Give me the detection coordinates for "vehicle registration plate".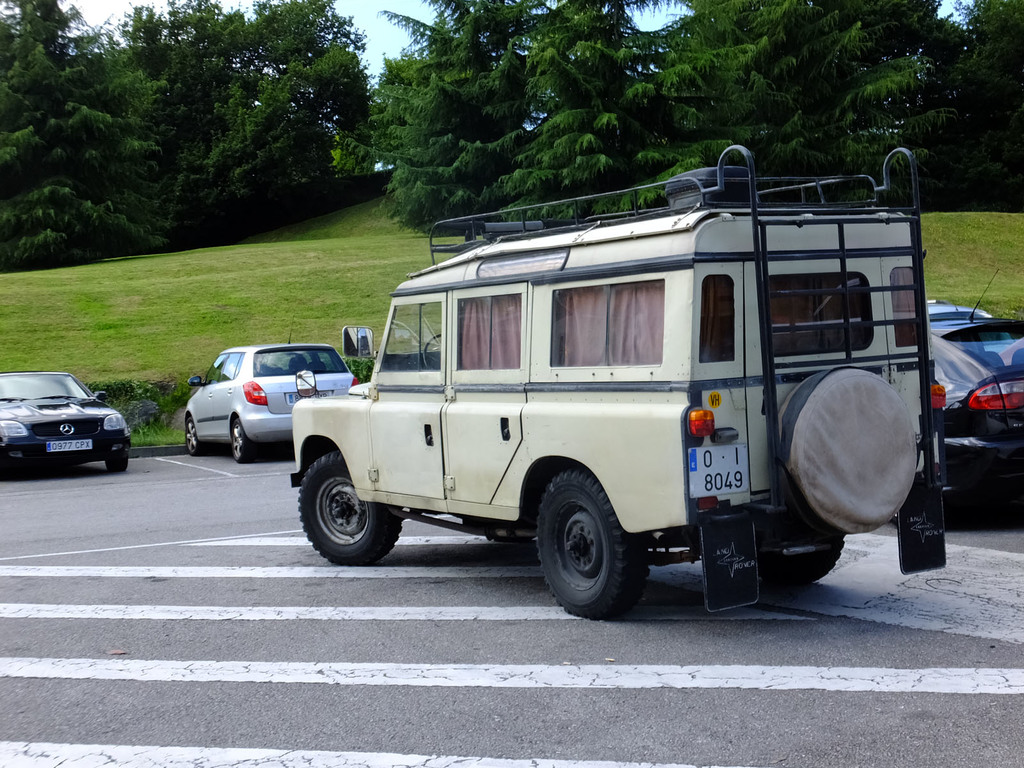
[x1=287, y1=388, x2=333, y2=404].
